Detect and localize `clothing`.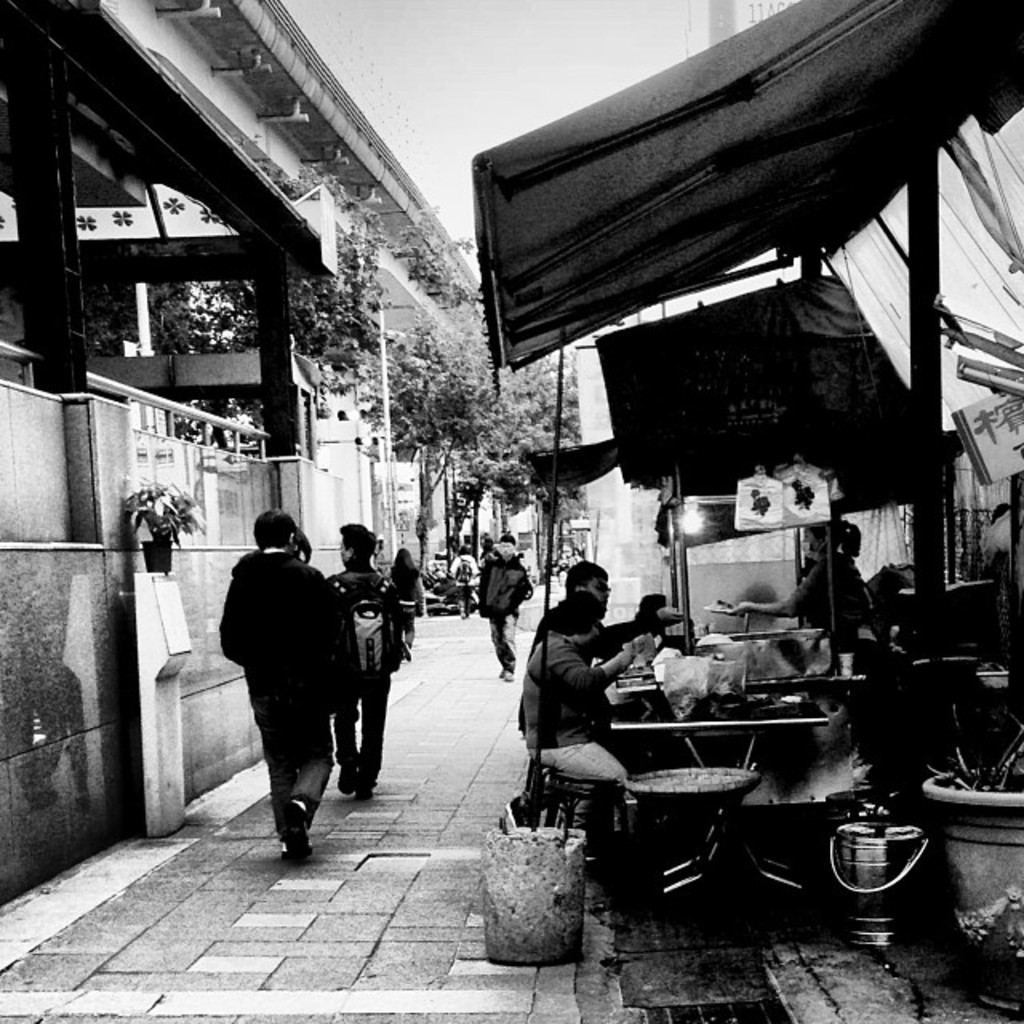
Localized at 525/632/614/771.
